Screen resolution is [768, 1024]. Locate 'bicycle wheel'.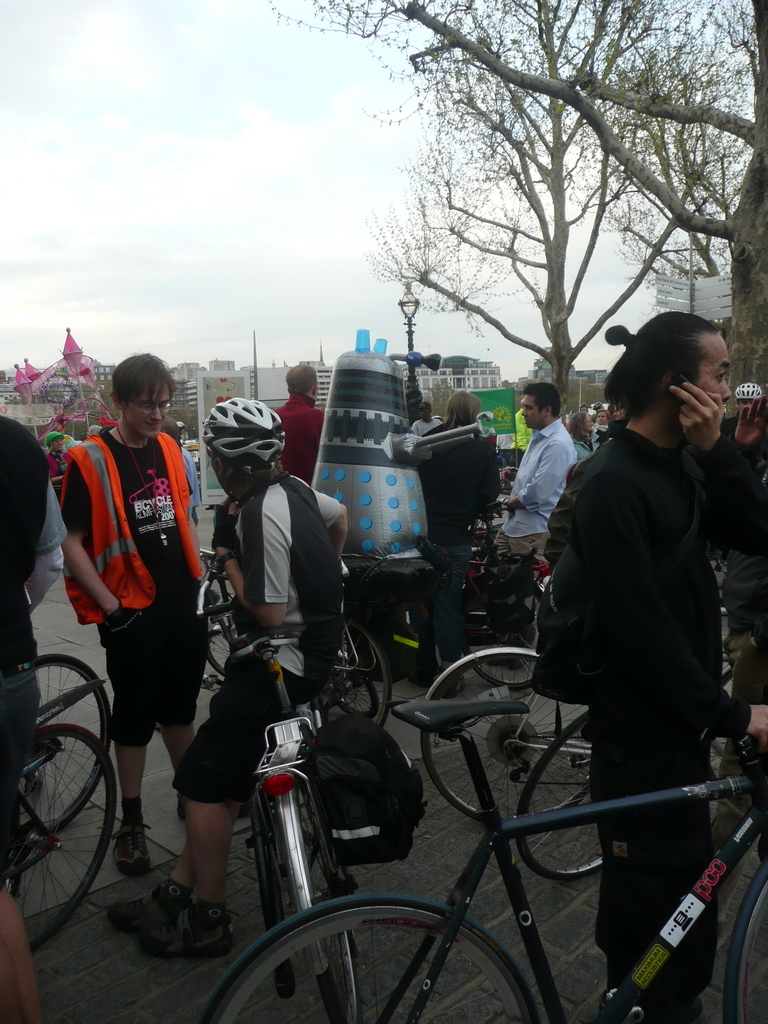
[21,652,113,835].
